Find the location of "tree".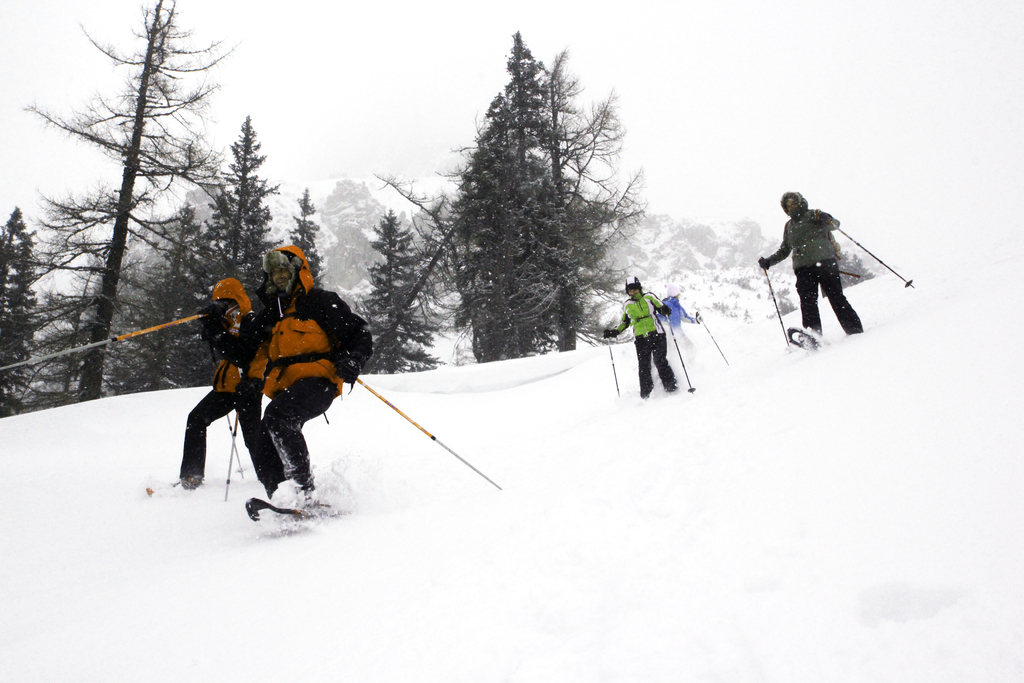
Location: (770,298,800,319).
